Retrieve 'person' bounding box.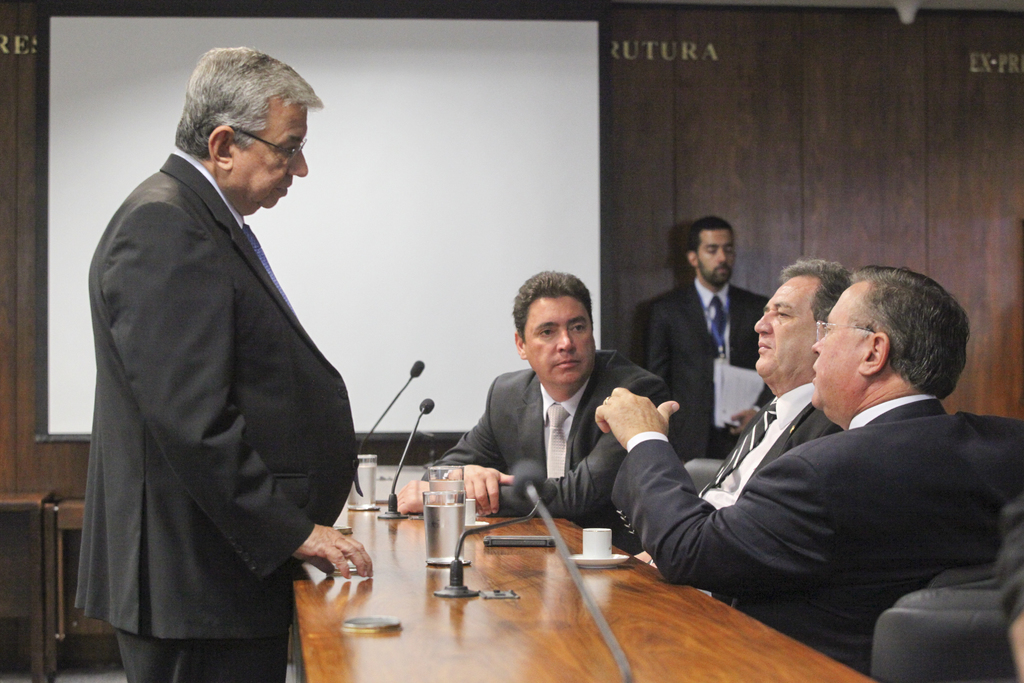
Bounding box: (646, 215, 772, 467).
